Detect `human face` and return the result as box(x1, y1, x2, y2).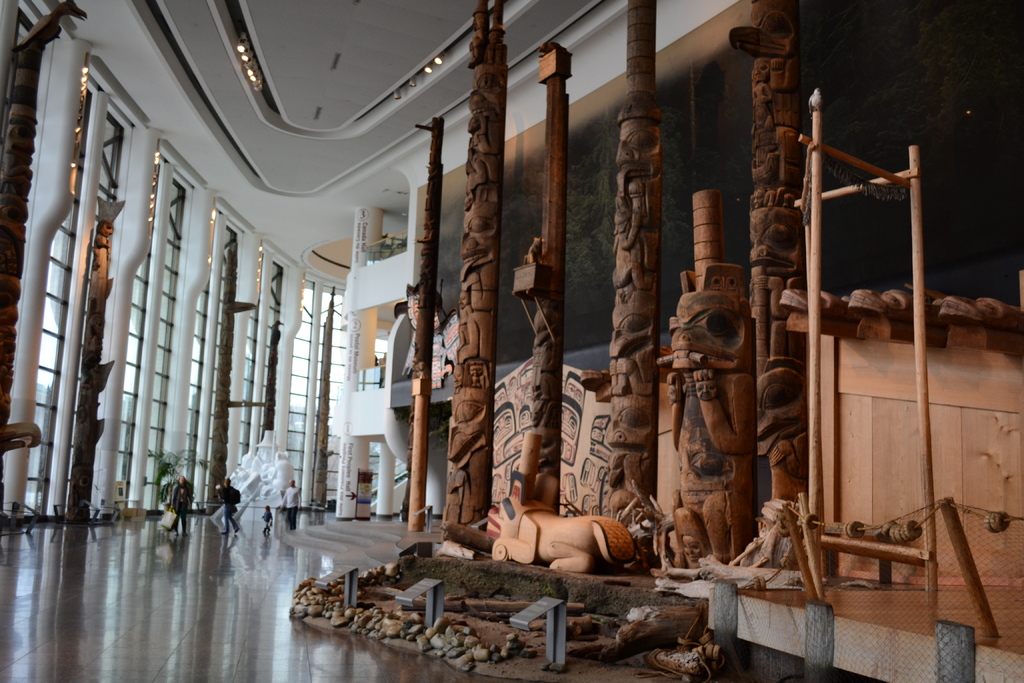
box(180, 477, 184, 488).
